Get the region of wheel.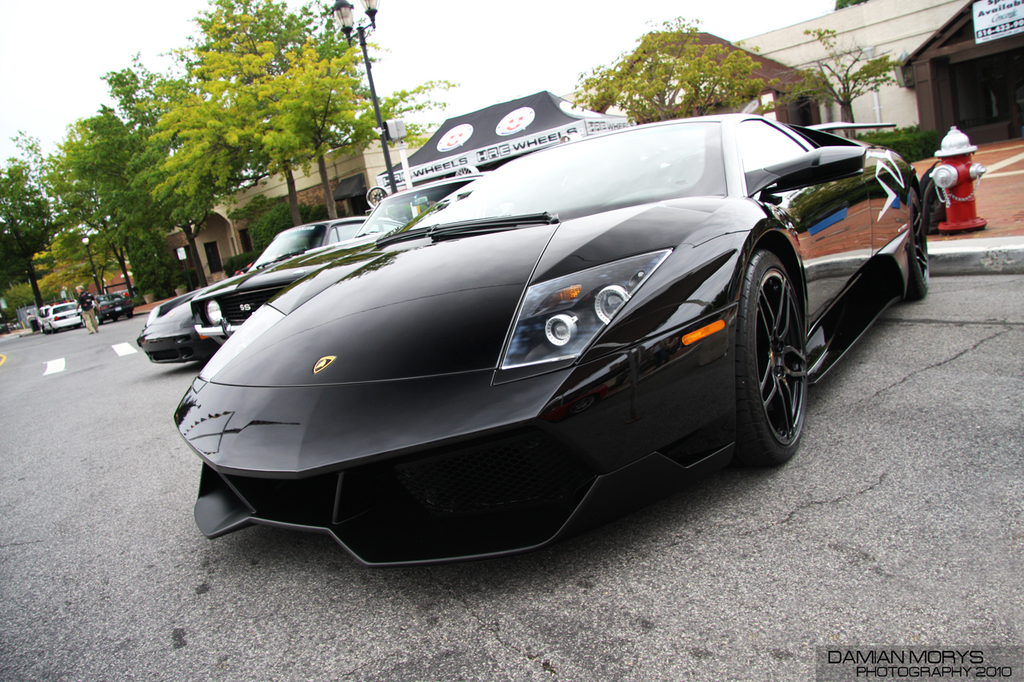
{"left": 738, "top": 233, "right": 825, "bottom": 474}.
